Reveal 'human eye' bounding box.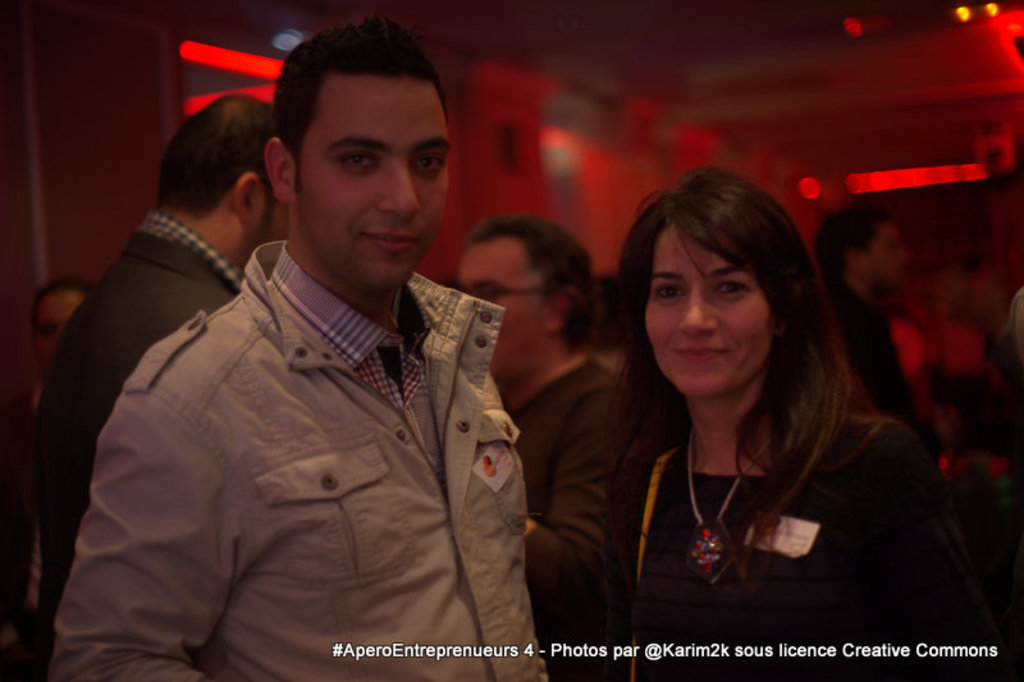
Revealed: bbox(415, 147, 444, 175).
